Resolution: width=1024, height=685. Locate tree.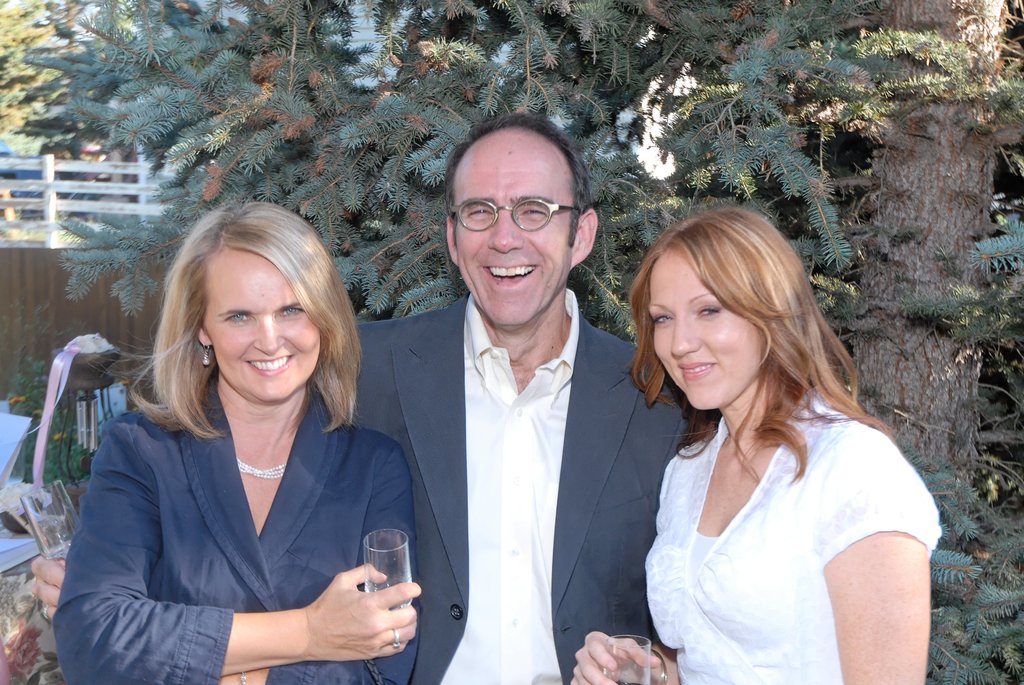
(x1=0, y1=0, x2=92, y2=220).
